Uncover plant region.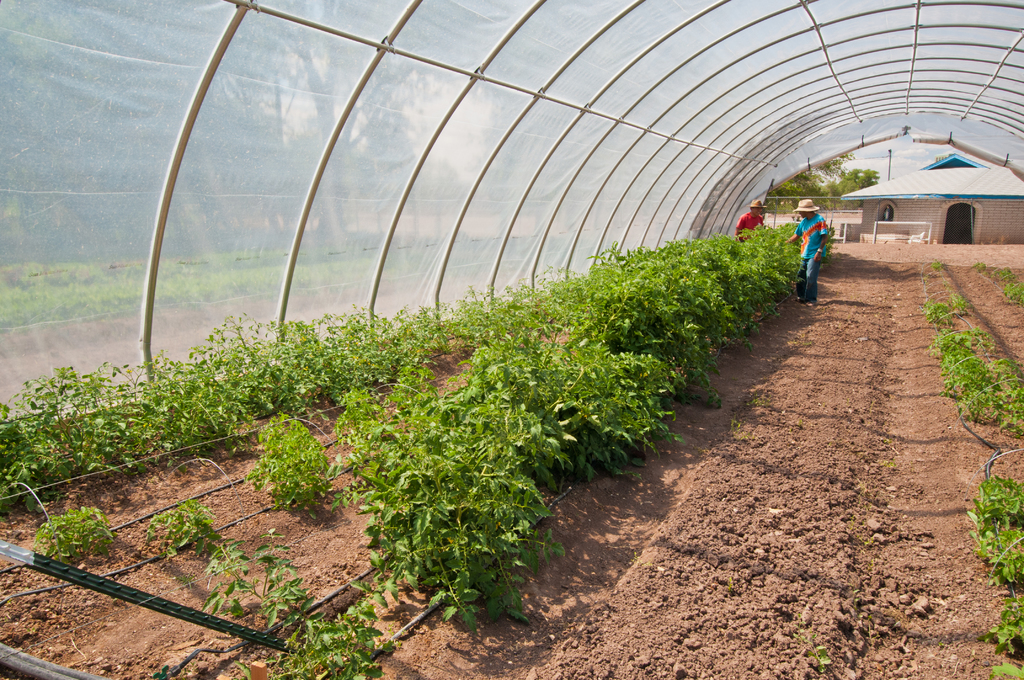
Uncovered: Rect(391, 290, 463, 364).
